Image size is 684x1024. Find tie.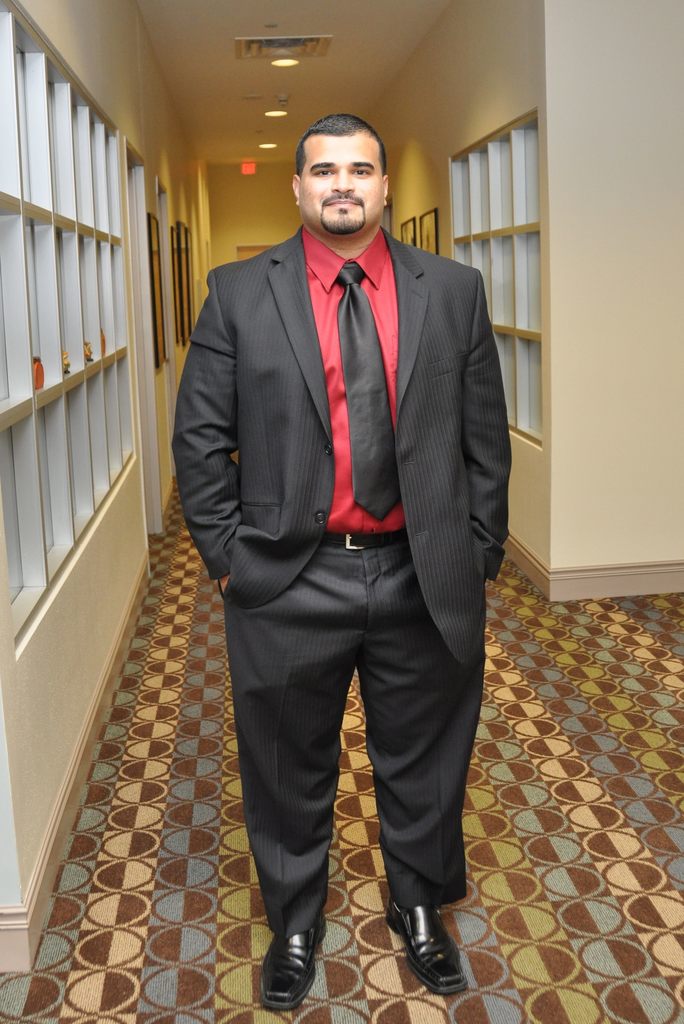
<bbox>335, 266, 402, 528</bbox>.
